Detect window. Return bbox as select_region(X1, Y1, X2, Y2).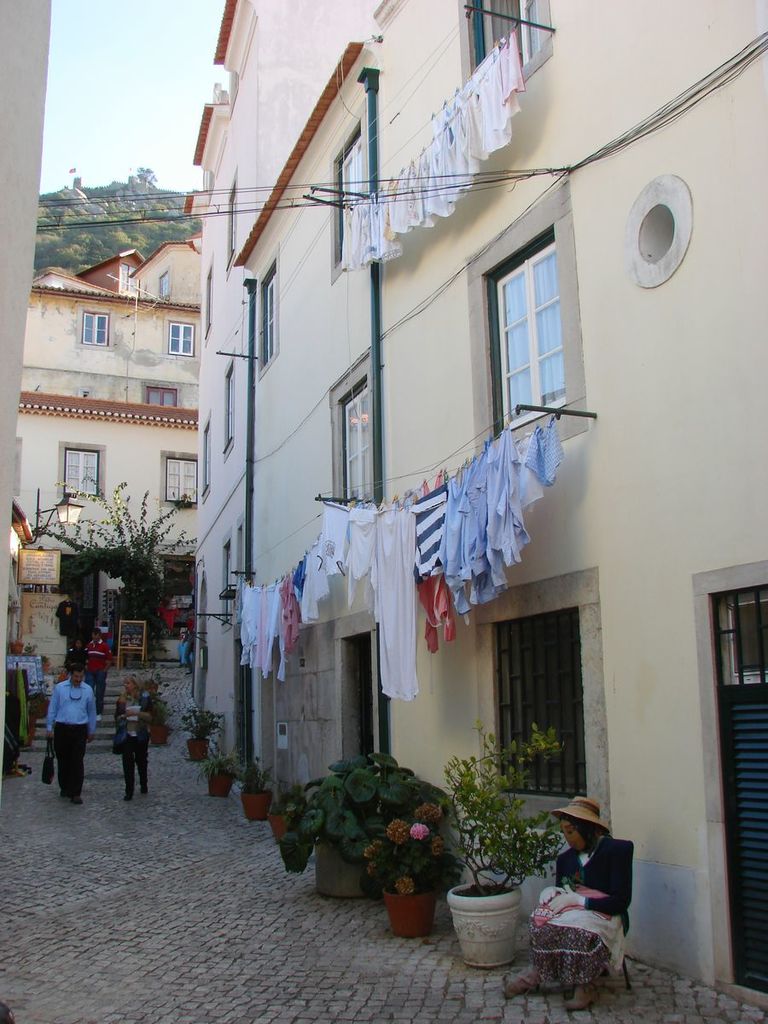
select_region(251, 253, 277, 388).
